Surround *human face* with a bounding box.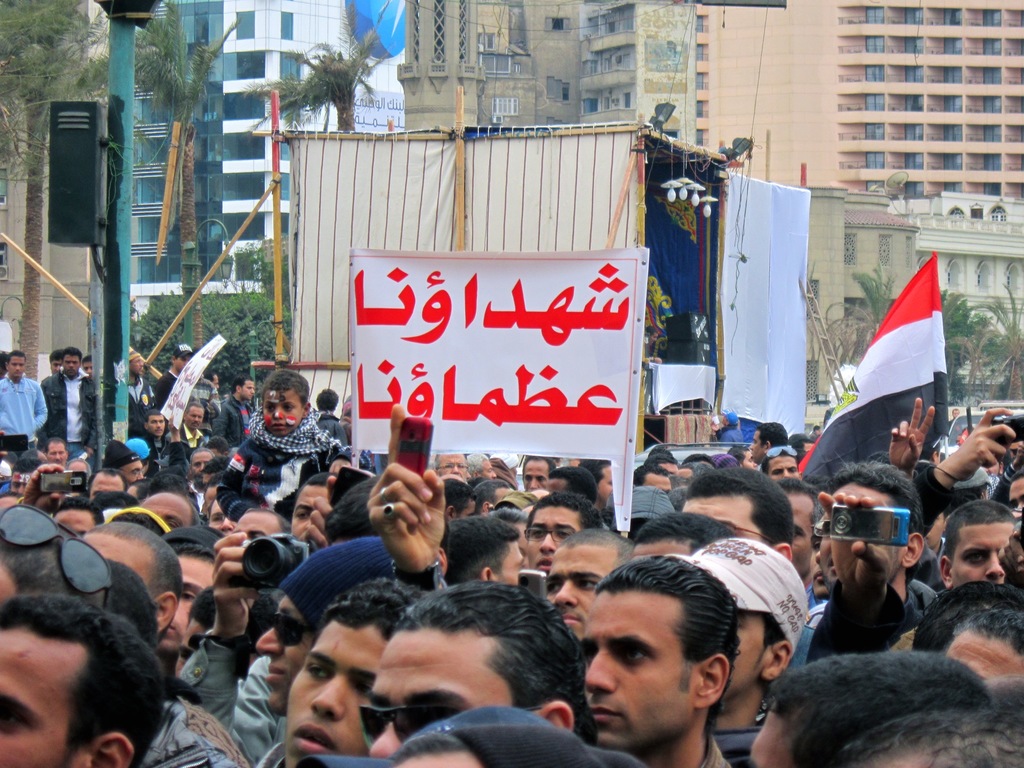
[x1=235, y1=511, x2=280, y2=538].
